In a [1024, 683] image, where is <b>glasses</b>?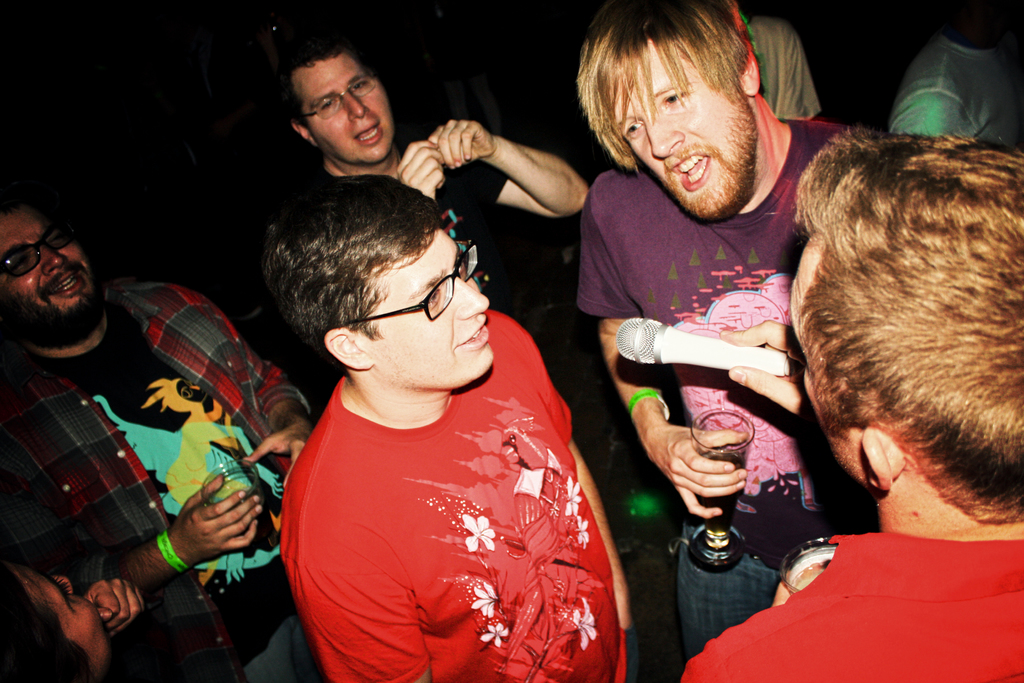
bbox=(340, 239, 482, 322).
